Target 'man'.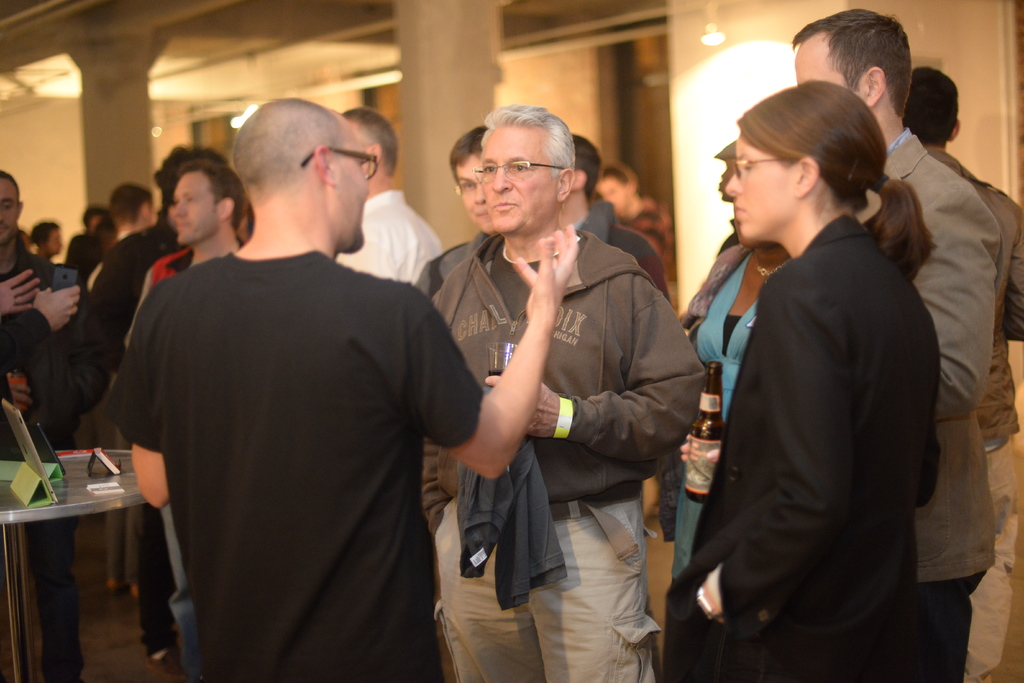
Target region: [left=557, top=135, right=674, bottom=309].
